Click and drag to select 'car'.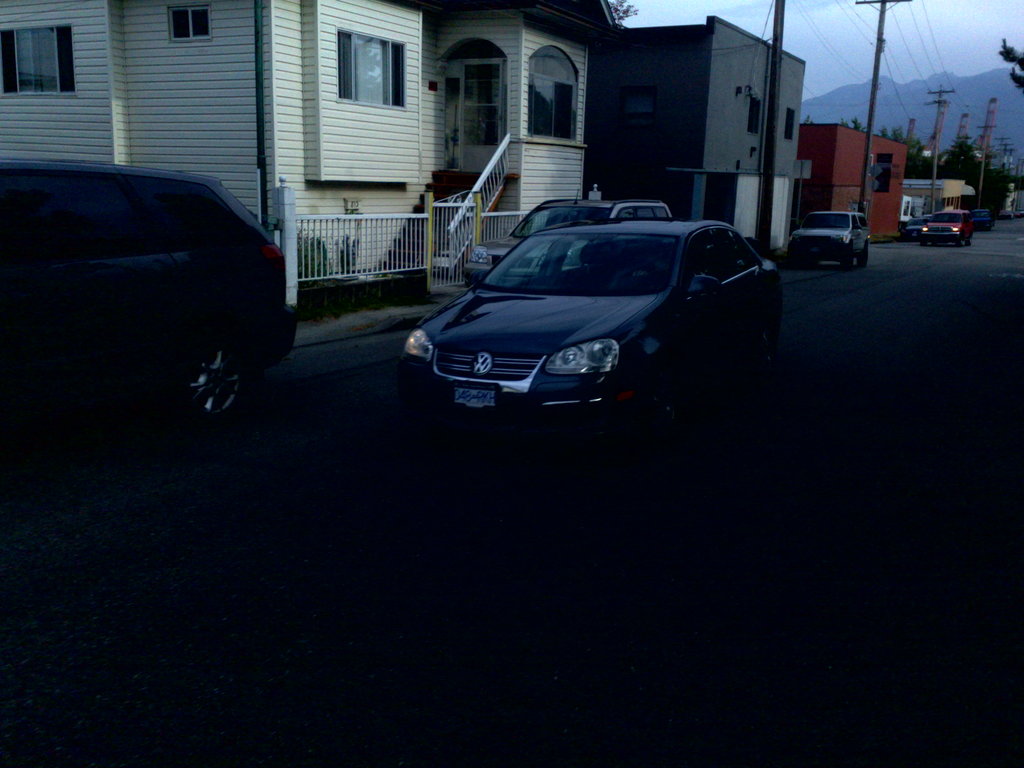
Selection: left=972, top=209, right=1001, bottom=230.
